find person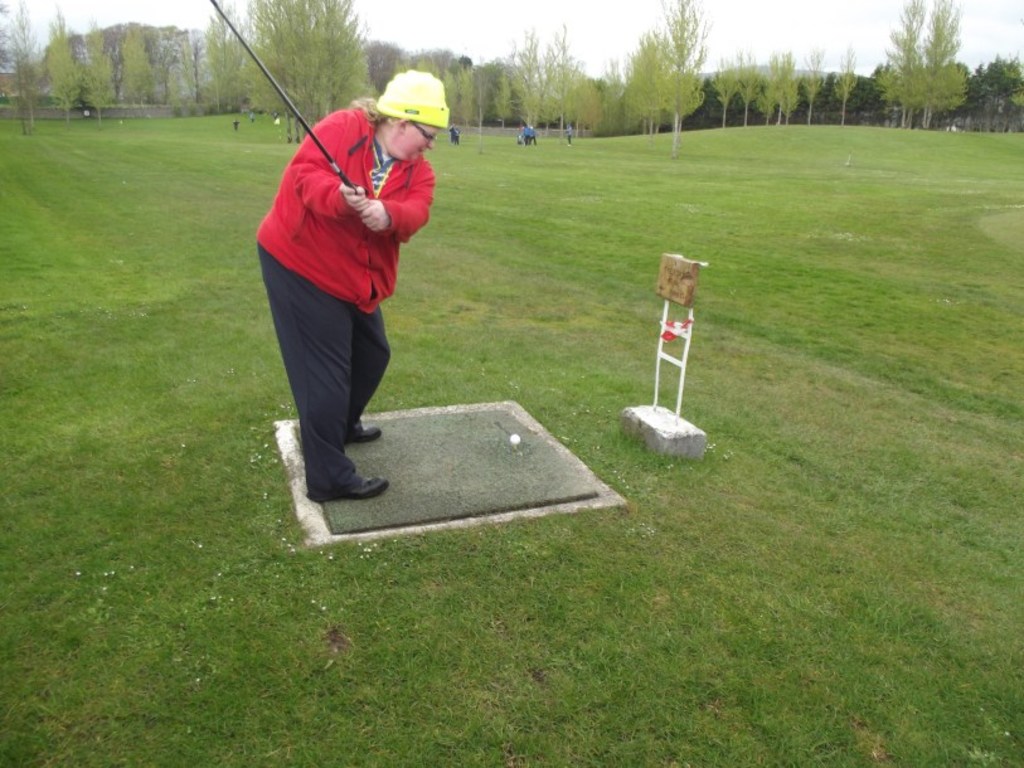
l=564, t=125, r=571, b=145
